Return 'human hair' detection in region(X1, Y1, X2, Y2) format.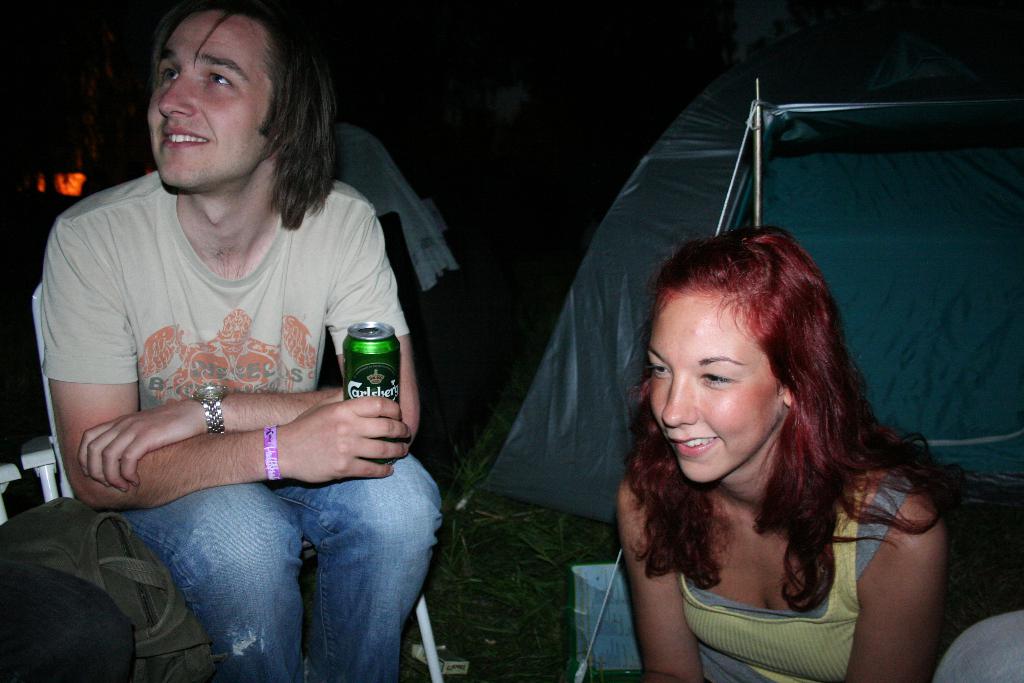
region(149, 0, 339, 232).
